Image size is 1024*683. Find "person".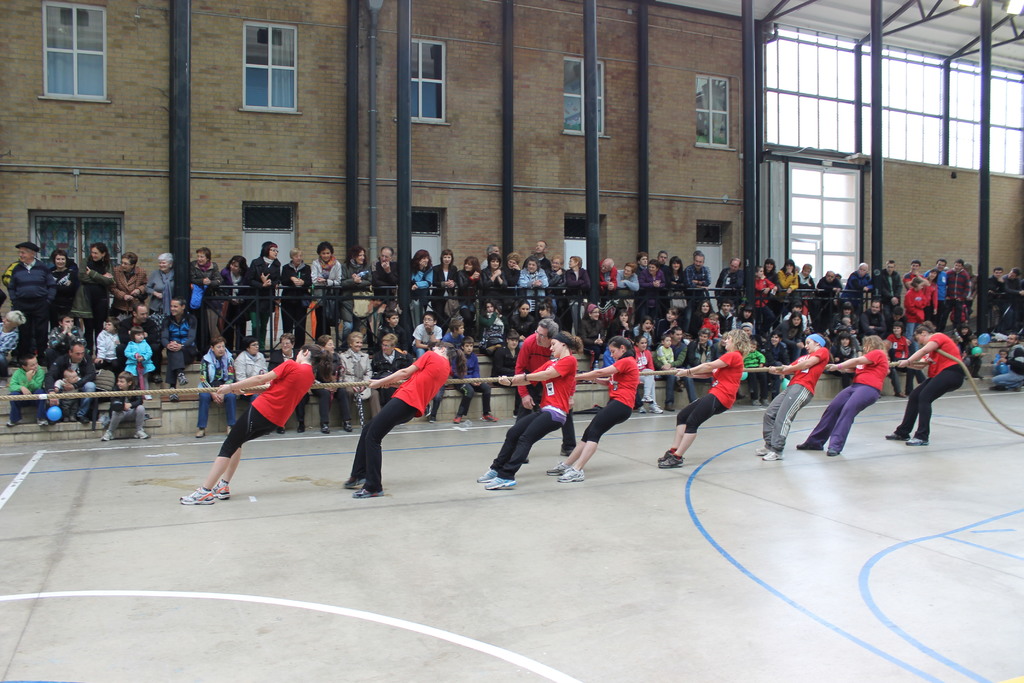
locate(78, 239, 116, 314).
